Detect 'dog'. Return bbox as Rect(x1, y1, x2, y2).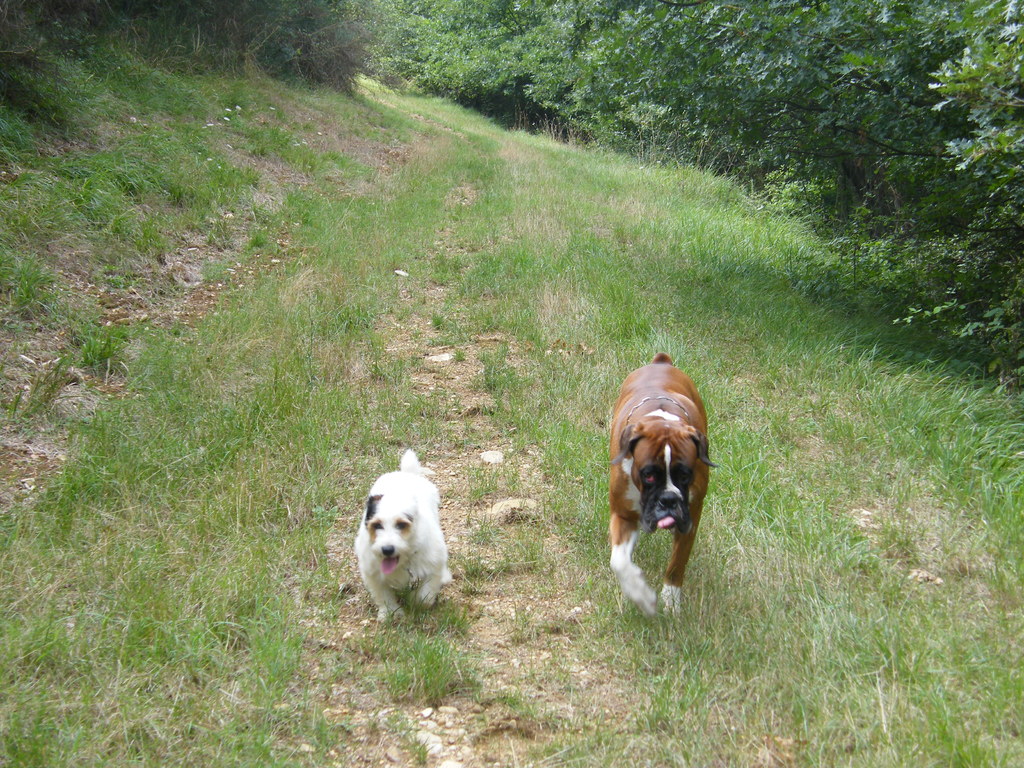
Rect(350, 448, 451, 624).
